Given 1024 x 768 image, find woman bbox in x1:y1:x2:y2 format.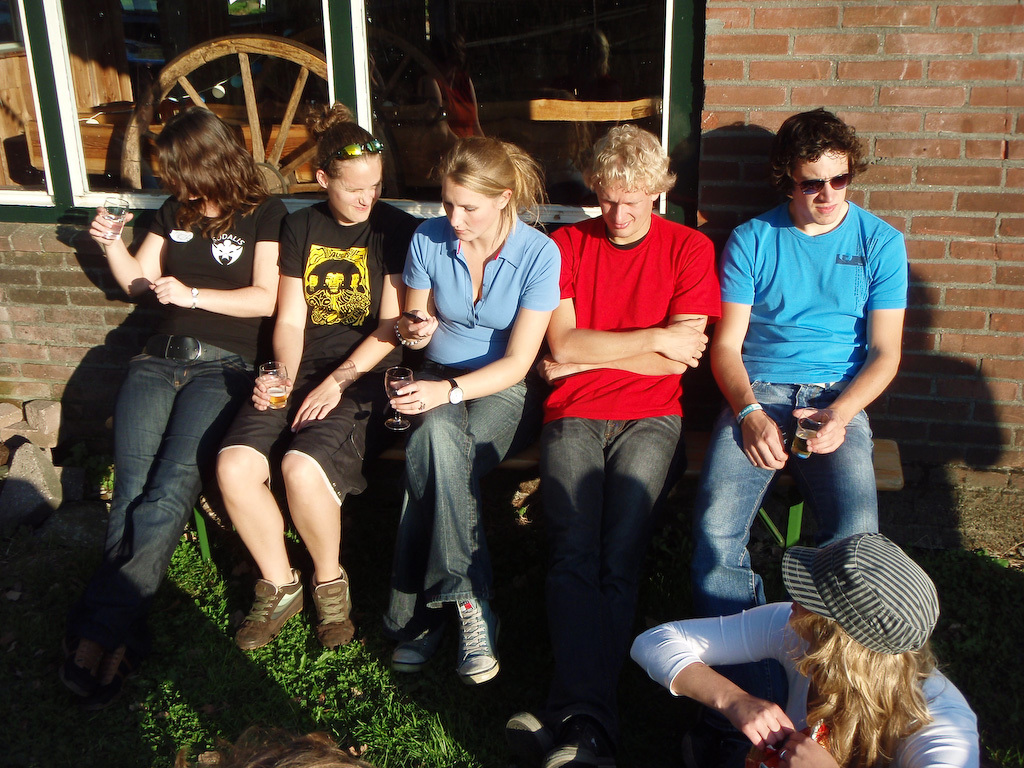
59:114:293:716.
